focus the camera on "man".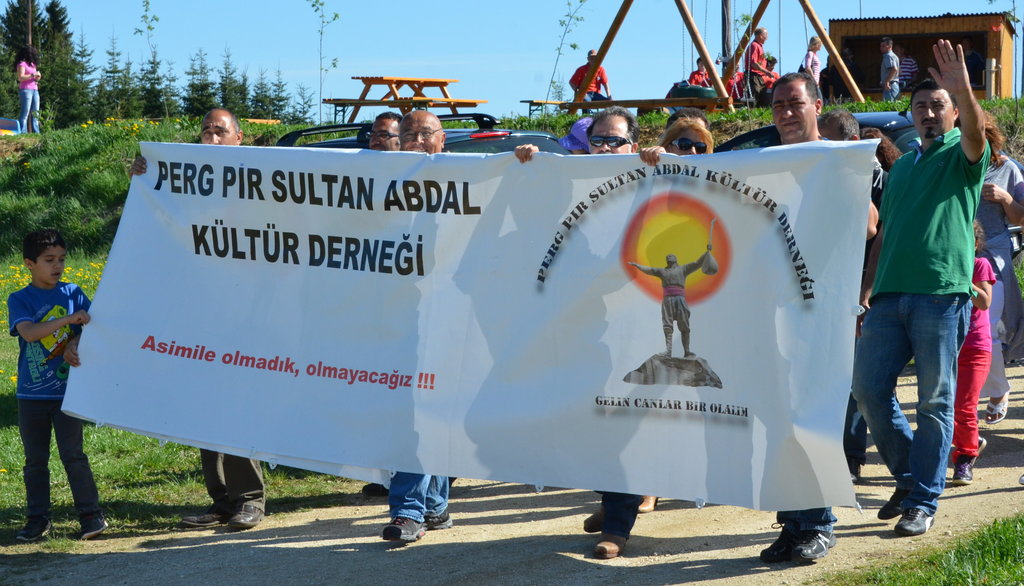
Focus region: bbox=[626, 240, 714, 361].
